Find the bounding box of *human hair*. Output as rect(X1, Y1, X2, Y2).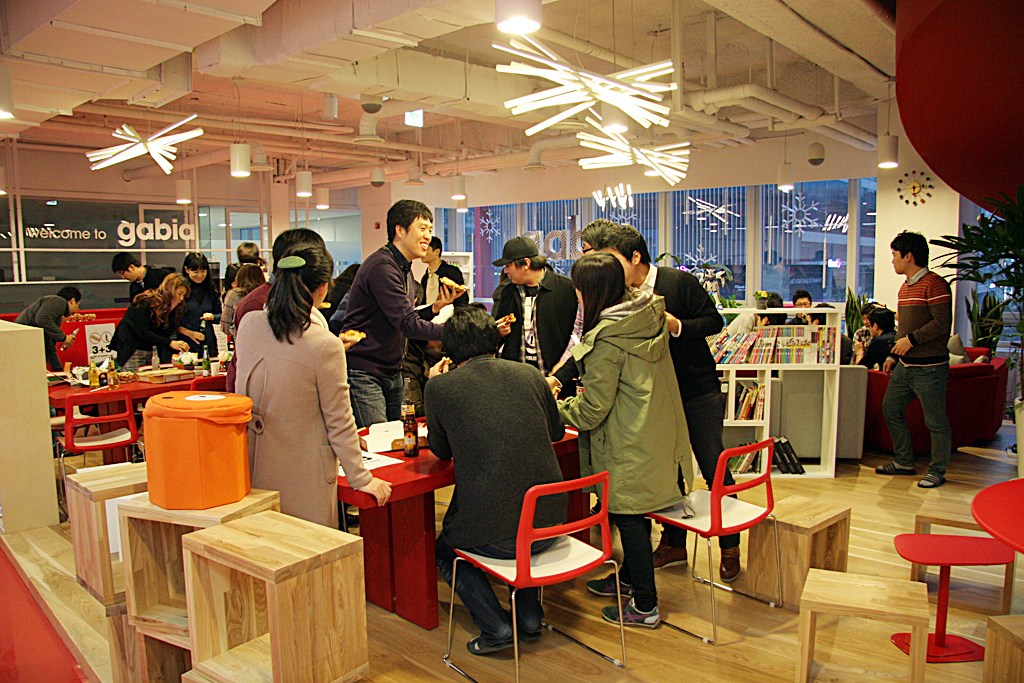
rect(237, 241, 260, 261).
